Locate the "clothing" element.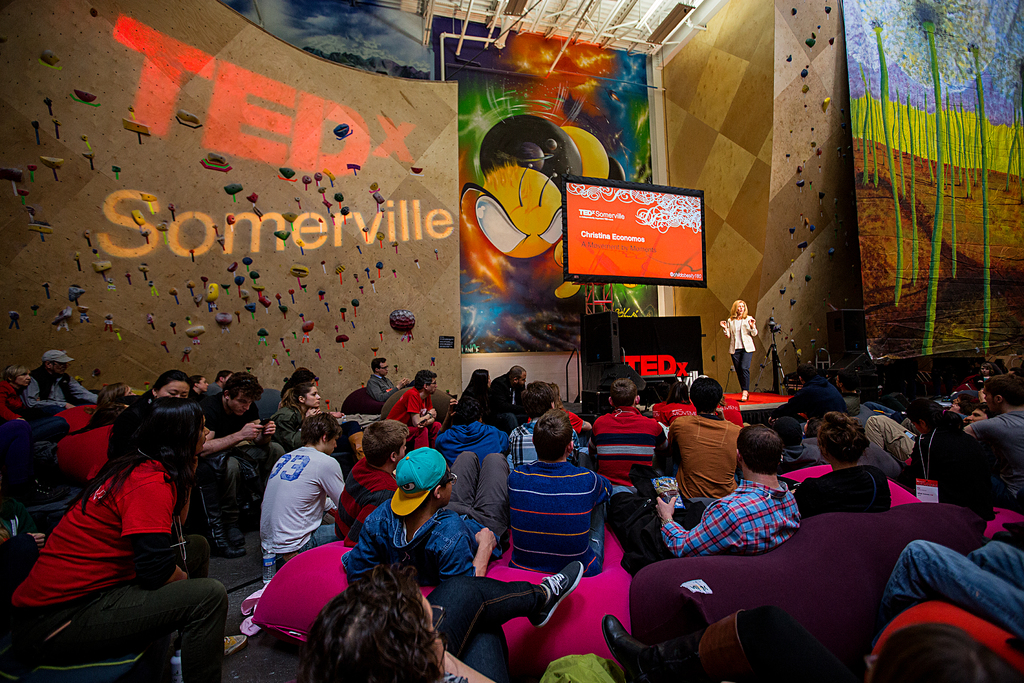
Element bbox: l=348, t=454, r=501, b=597.
